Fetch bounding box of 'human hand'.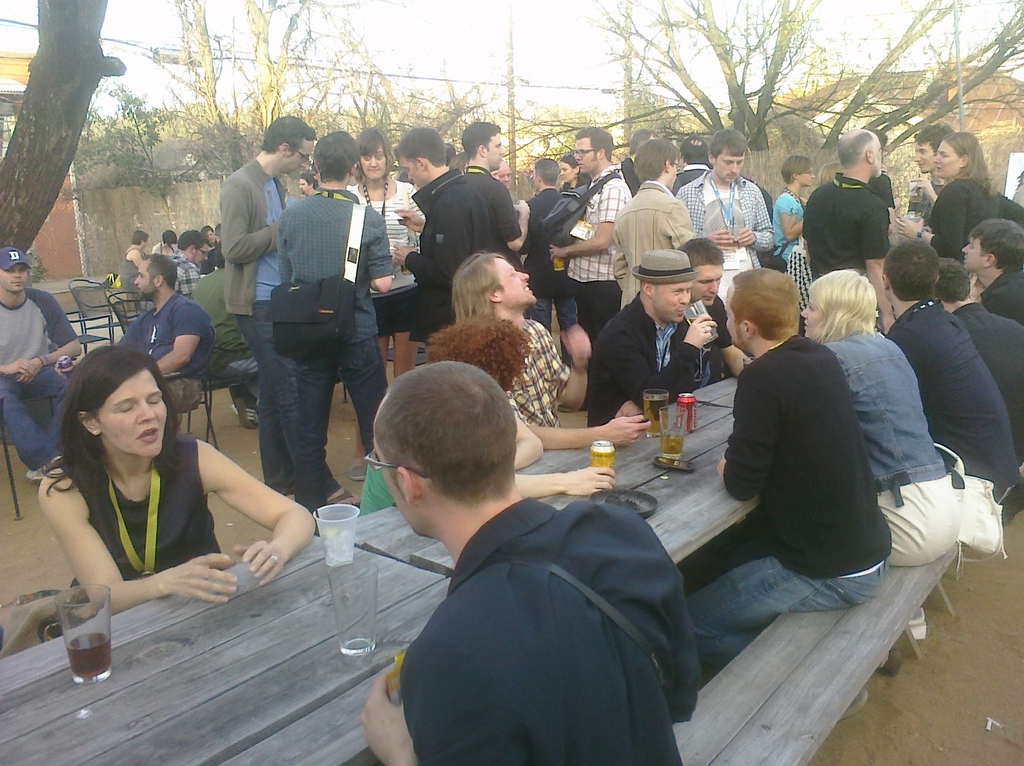
Bbox: l=511, t=200, r=531, b=214.
